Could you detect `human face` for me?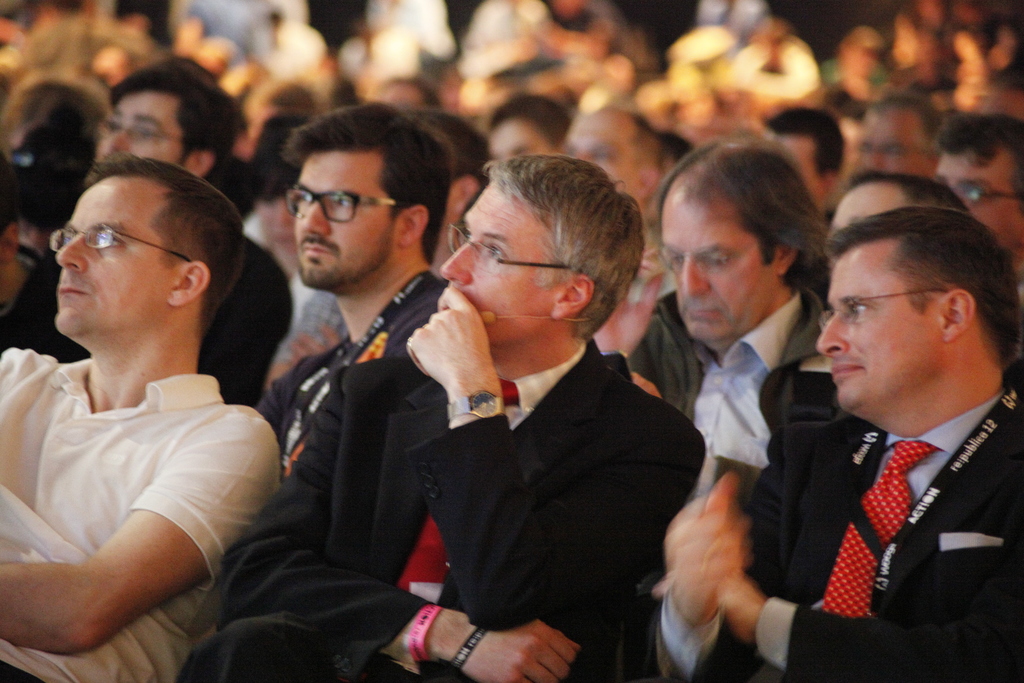
Detection result: x1=938, y1=145, x2=1023, y2=247.
